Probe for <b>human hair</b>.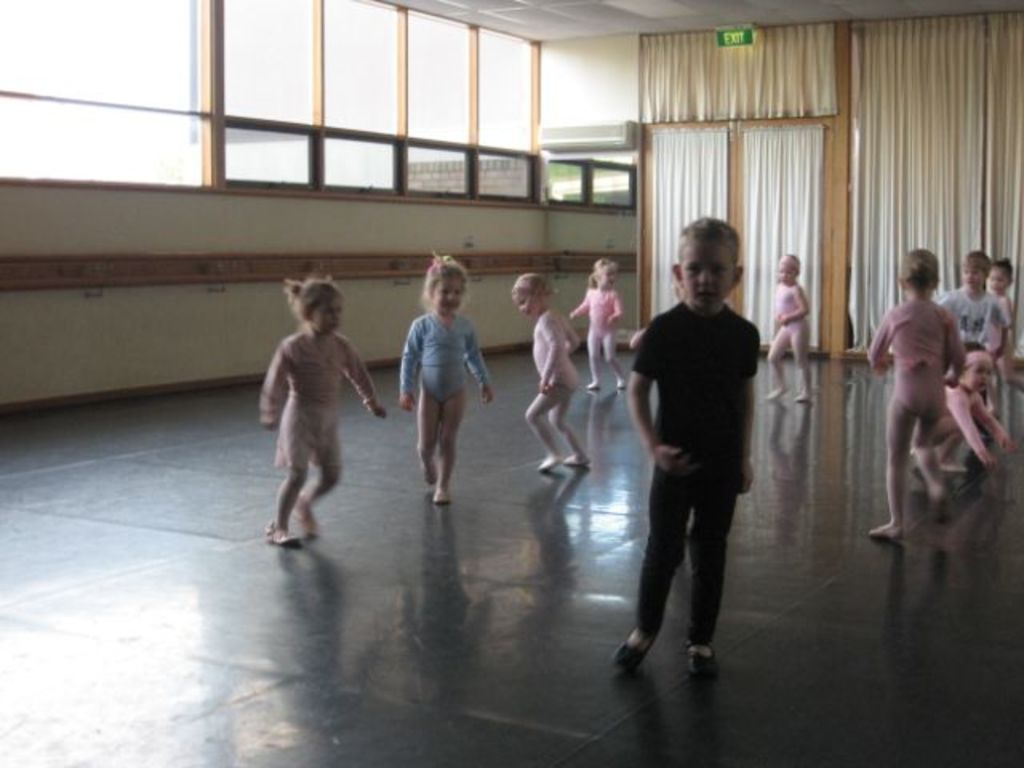
Probe result: (963,248,990,285).
